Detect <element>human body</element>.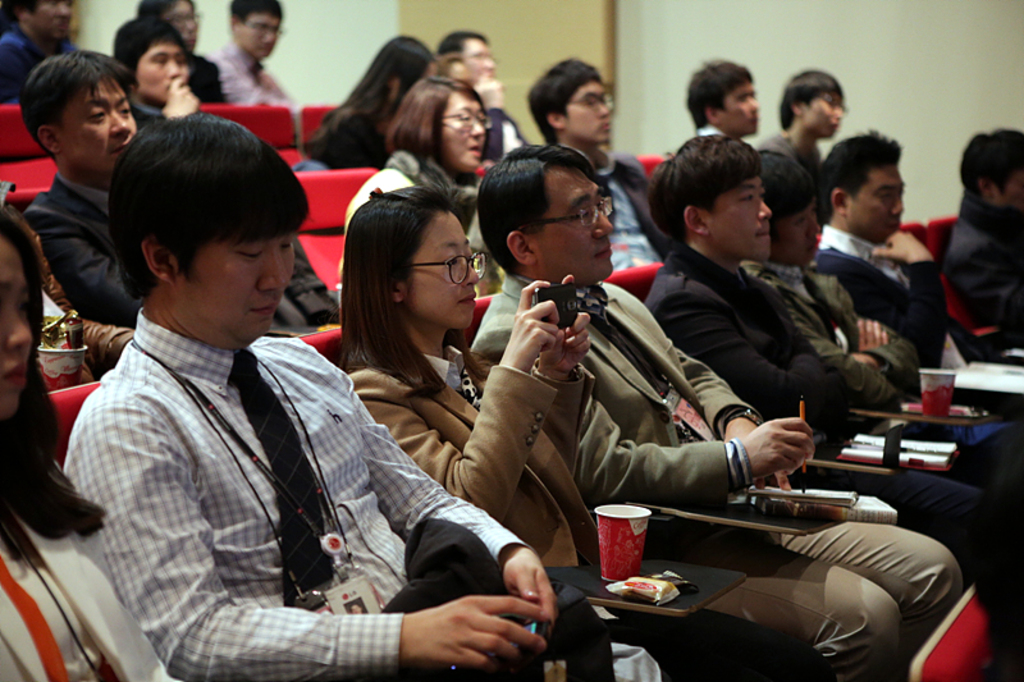
Detected at box(207, 40, 293, 111).
